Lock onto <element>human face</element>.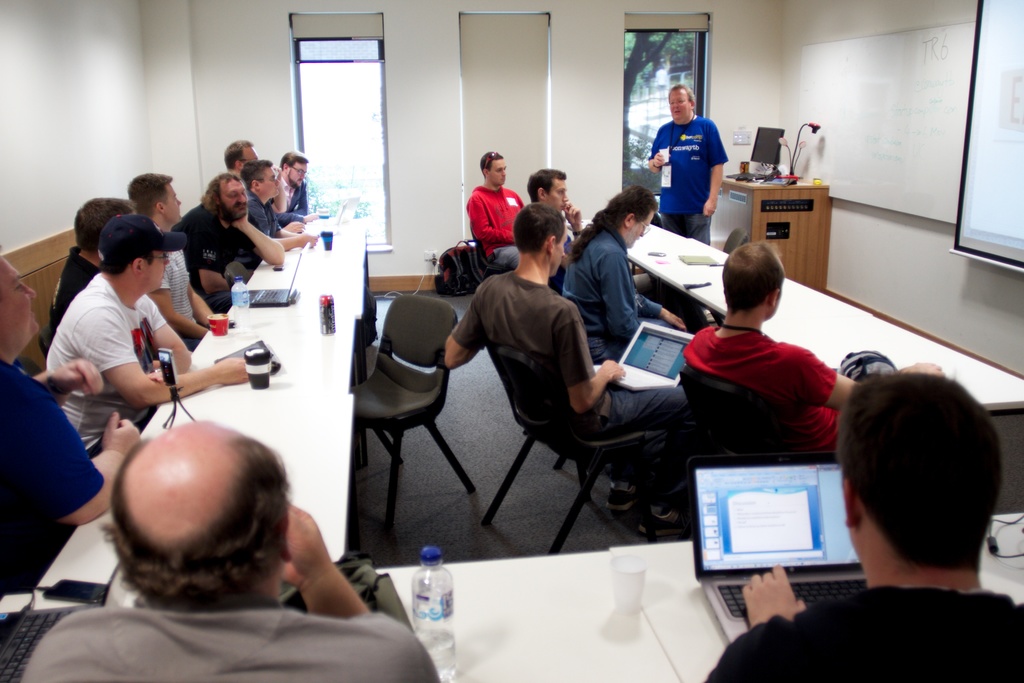
Locked: (490, 159, 507, 185).
